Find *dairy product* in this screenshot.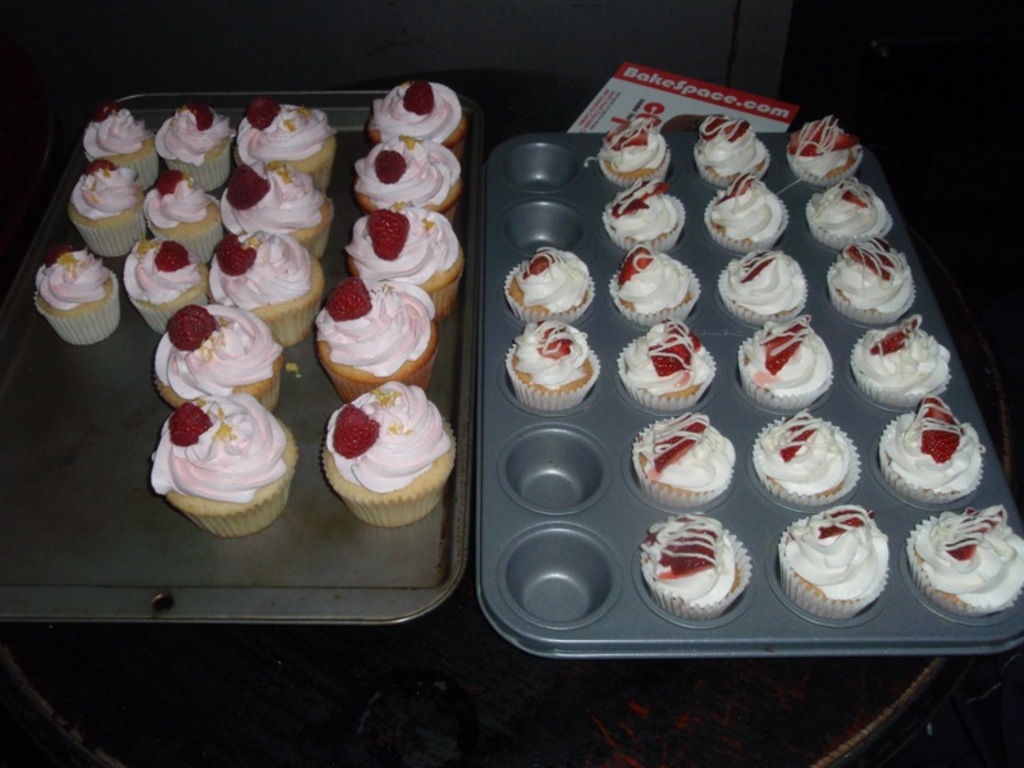
The bounding box for *dairy product* is crop(351, 142, 449, 218).
